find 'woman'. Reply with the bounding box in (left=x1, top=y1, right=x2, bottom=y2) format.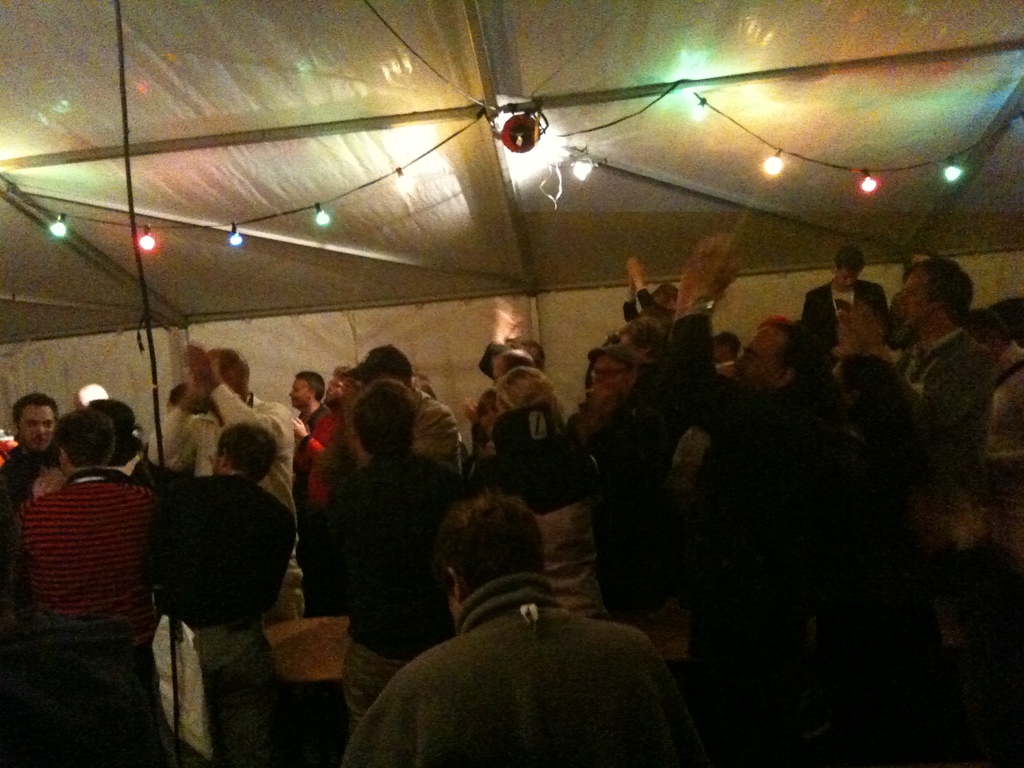
(left=478, top=366, right=611, bottom=615).
